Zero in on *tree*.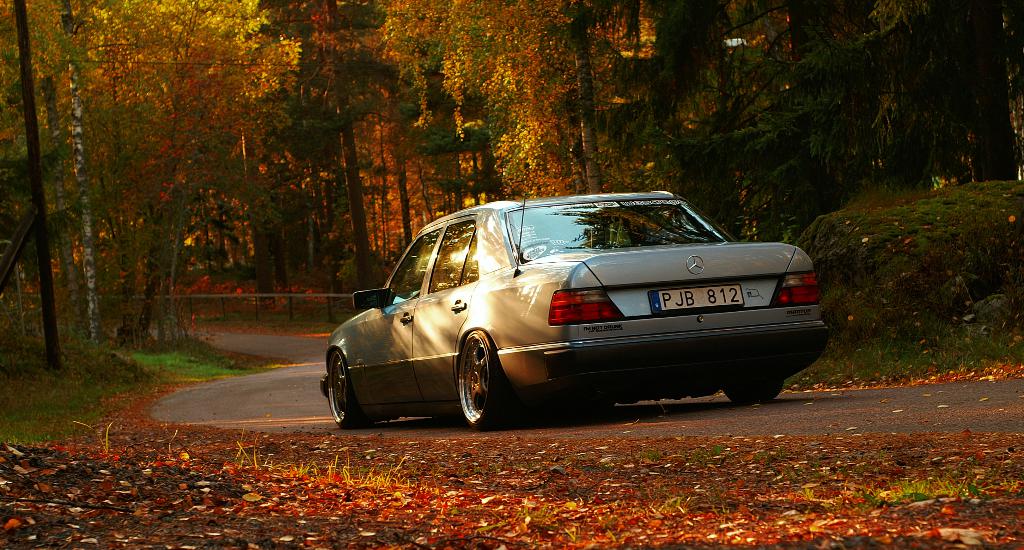
Zeroed in: (17, 31, 277, 381).
